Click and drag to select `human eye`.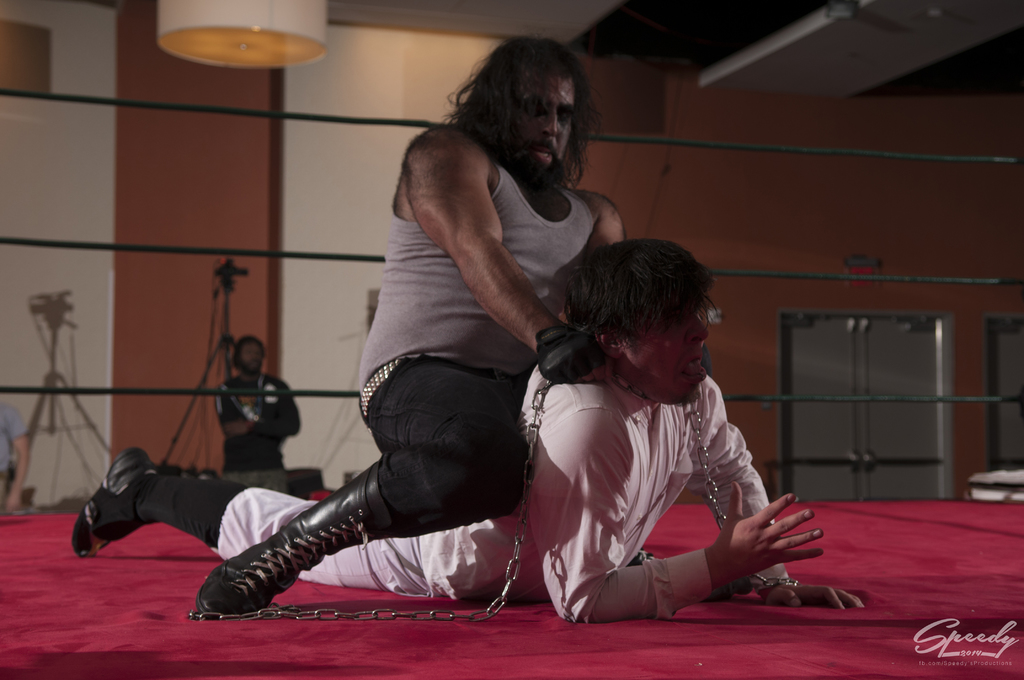
Selection: region(559, 107, 573, 123).
